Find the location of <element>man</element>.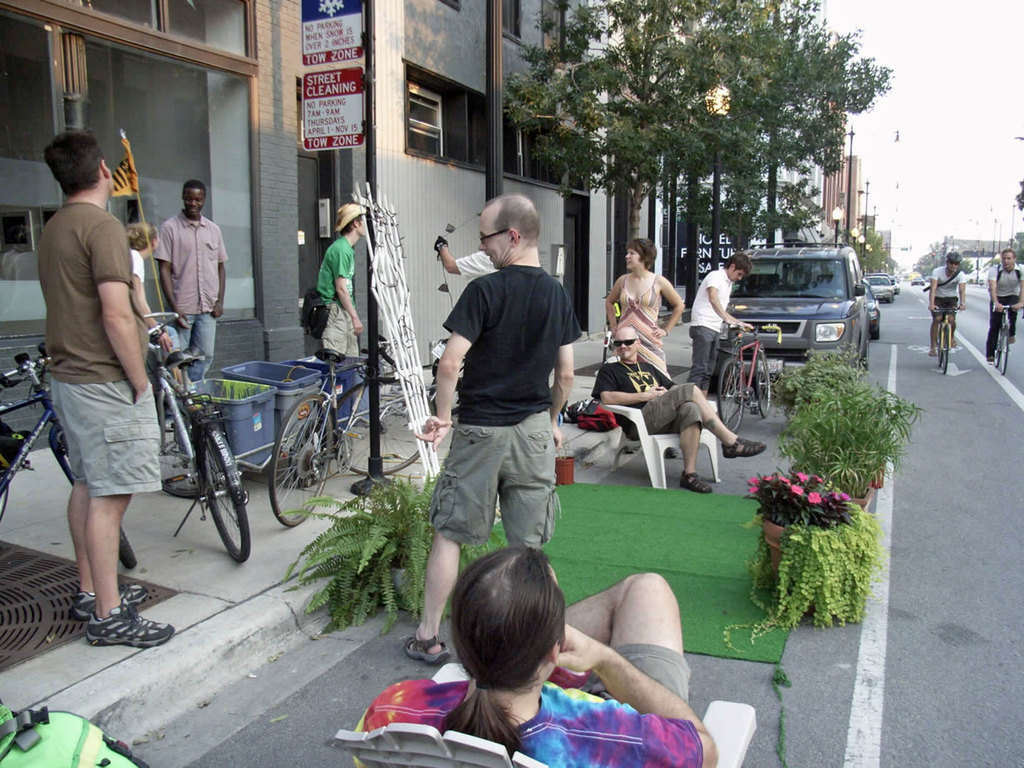
Location: region(436, 236, 499, 277).
